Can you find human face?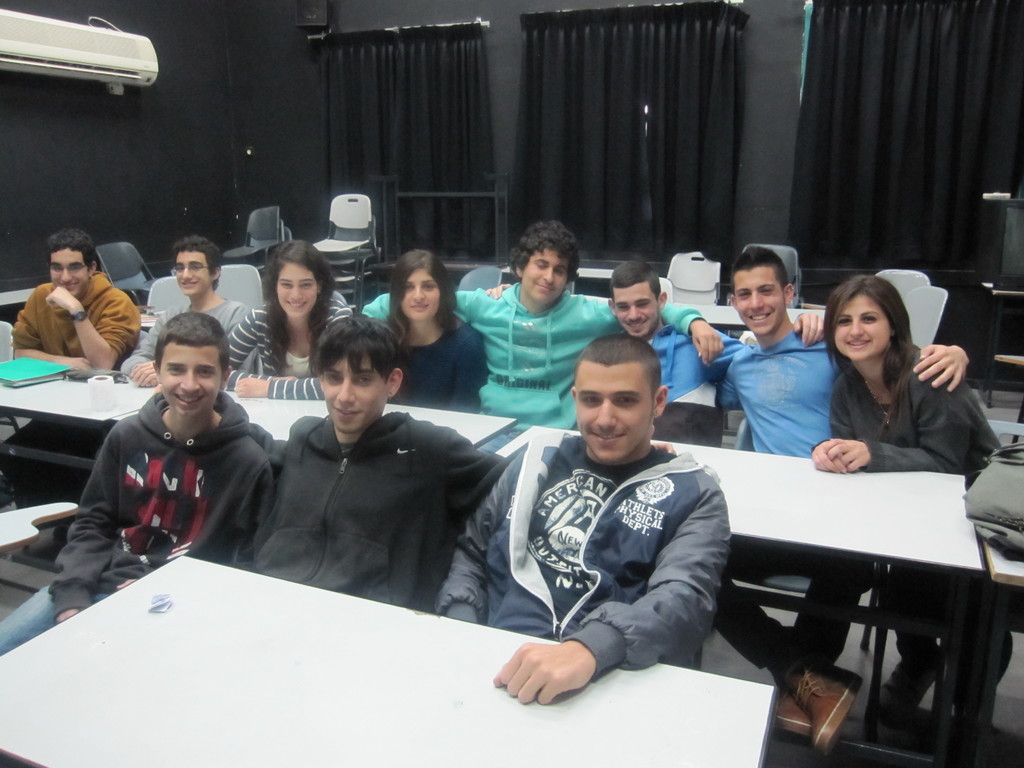
Yes, bounding box: 51 246 88 294.
